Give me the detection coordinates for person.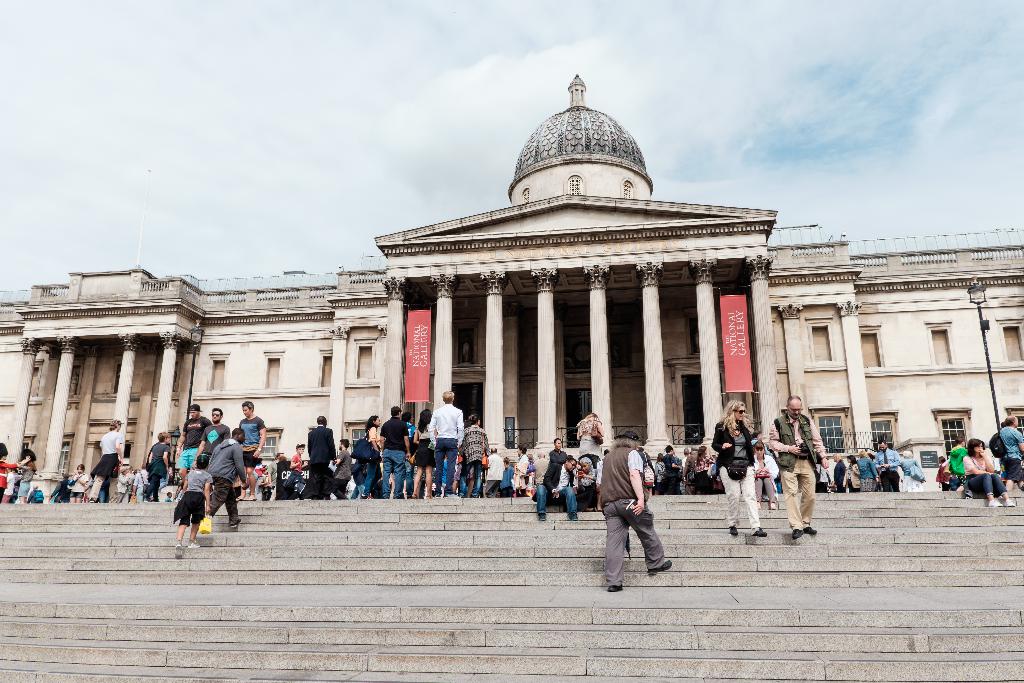
pyautogui.locateOnScreen(461, 411, 492, 497).
